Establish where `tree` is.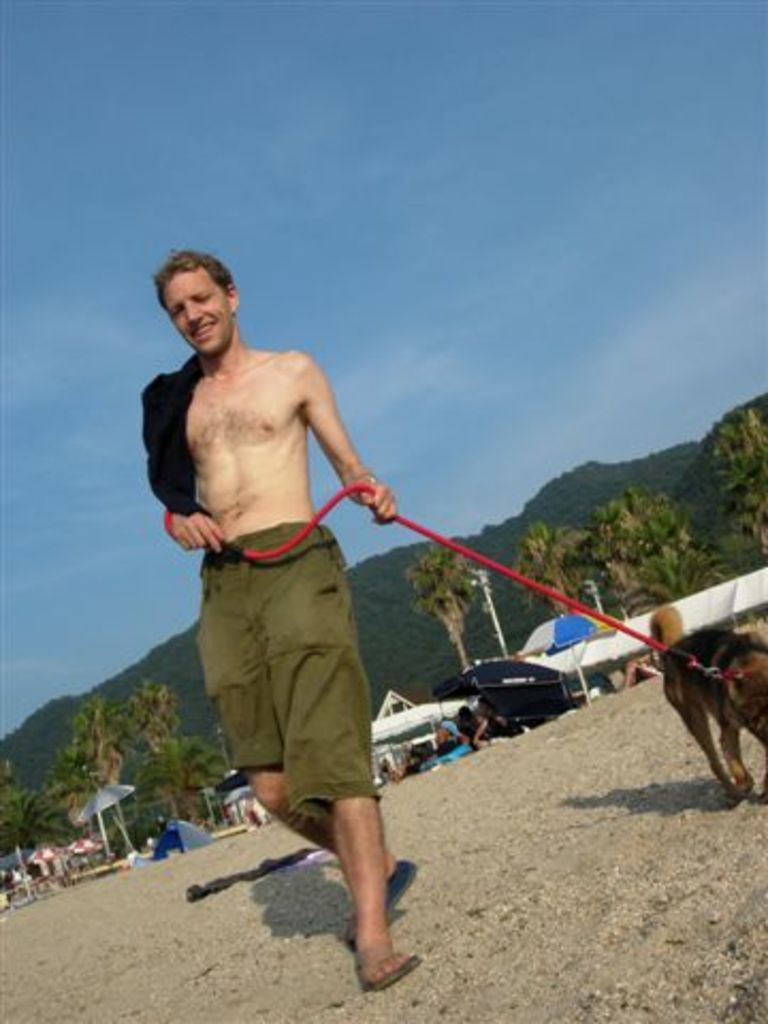
Established at box=[397, 535, 484, 683].
